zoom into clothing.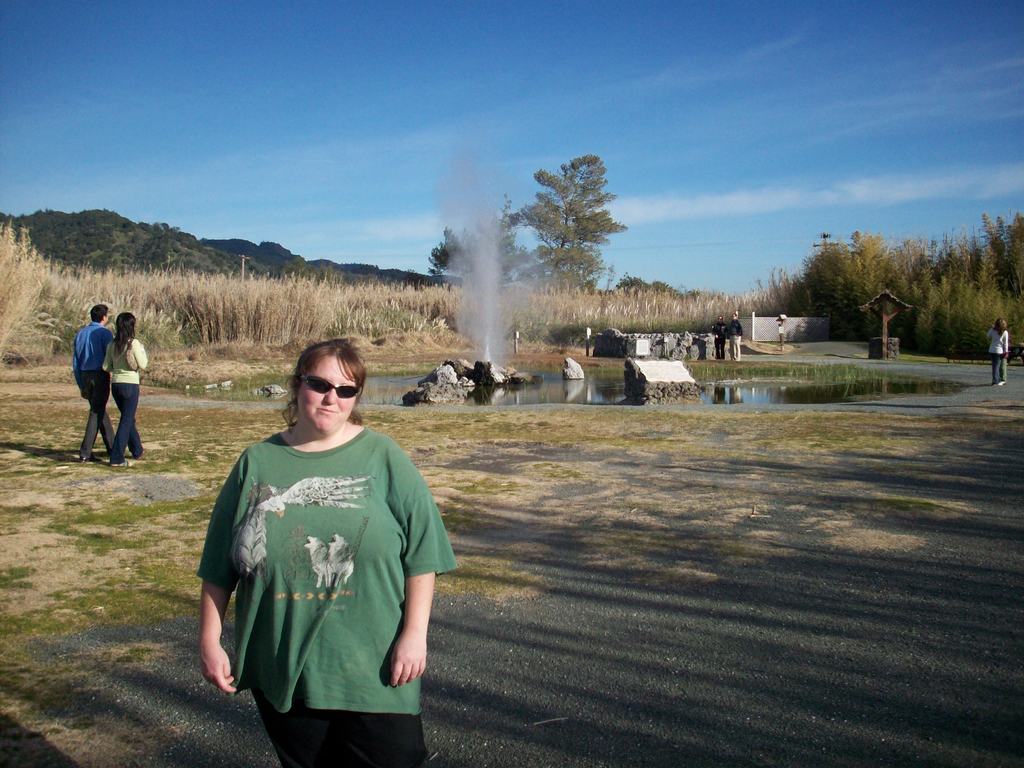
Zoom target: bbox(727, 319, 744, 360).
